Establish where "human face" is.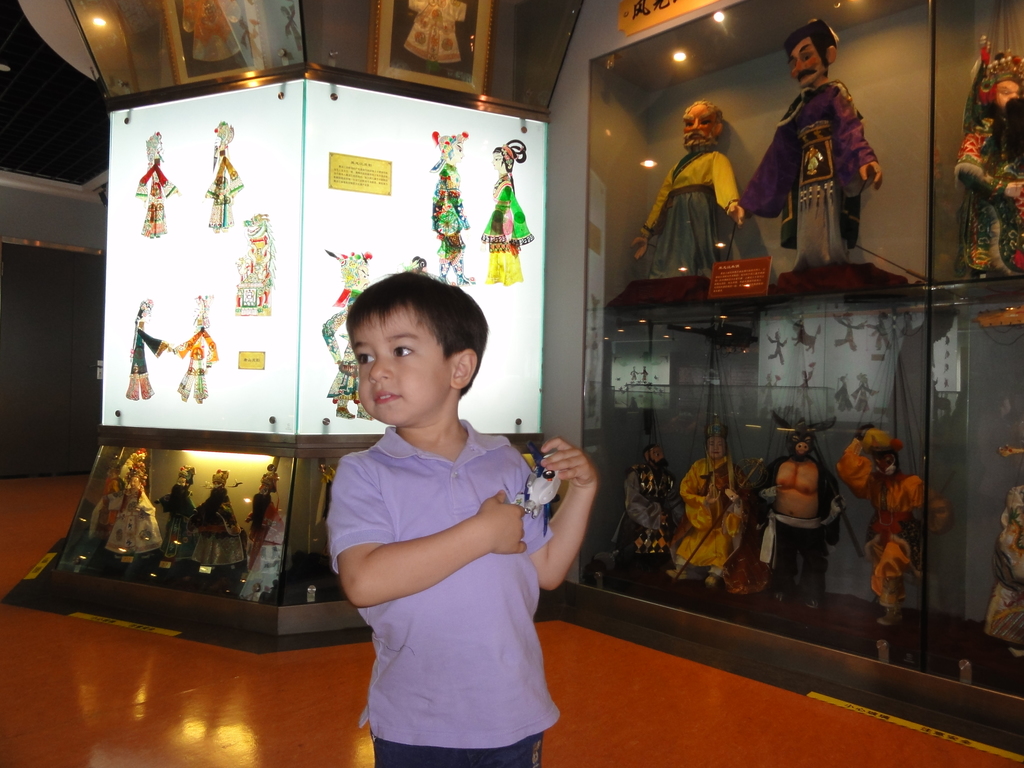
Established at region(683, 105, 712, 146).
